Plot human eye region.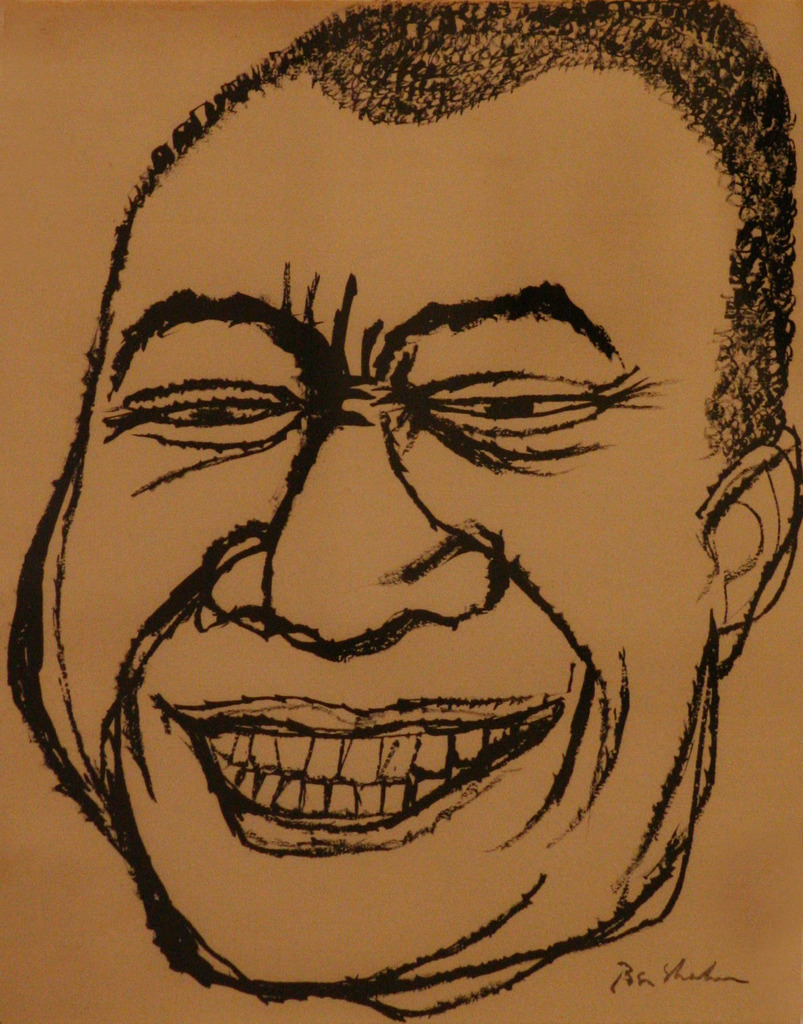
Plotted at (left=103, top=360, right=298, bottom=476).
